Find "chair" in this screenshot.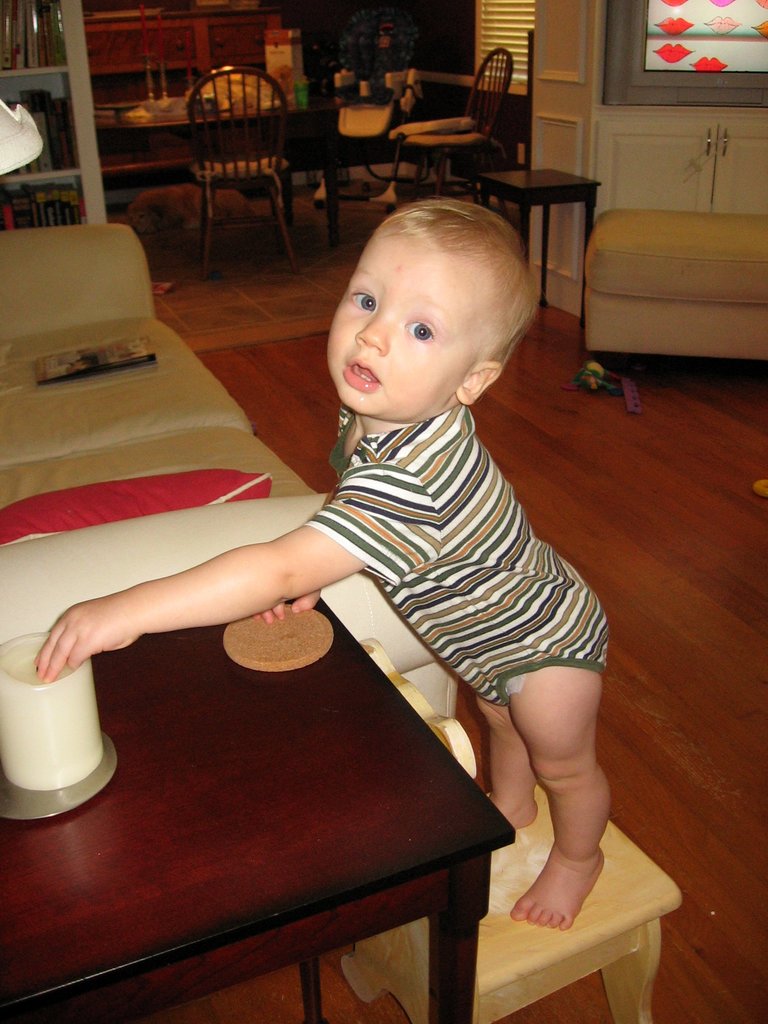
The bounding box for "chair" is (380, 42, 518, 204).
